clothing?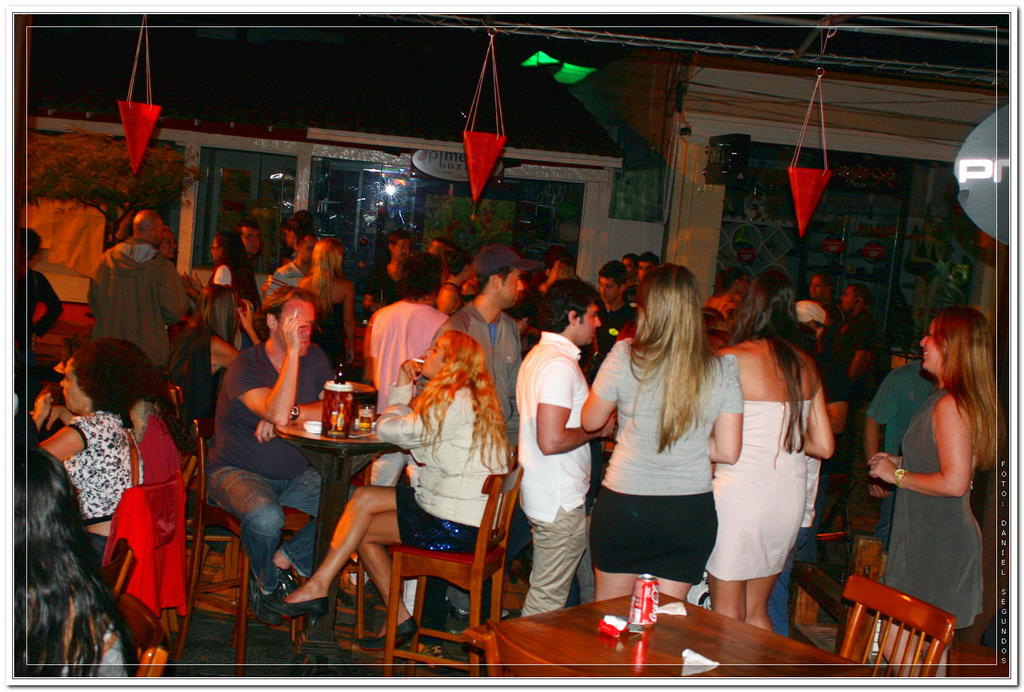
(left=705, top=287, right=740, bottom=320)
